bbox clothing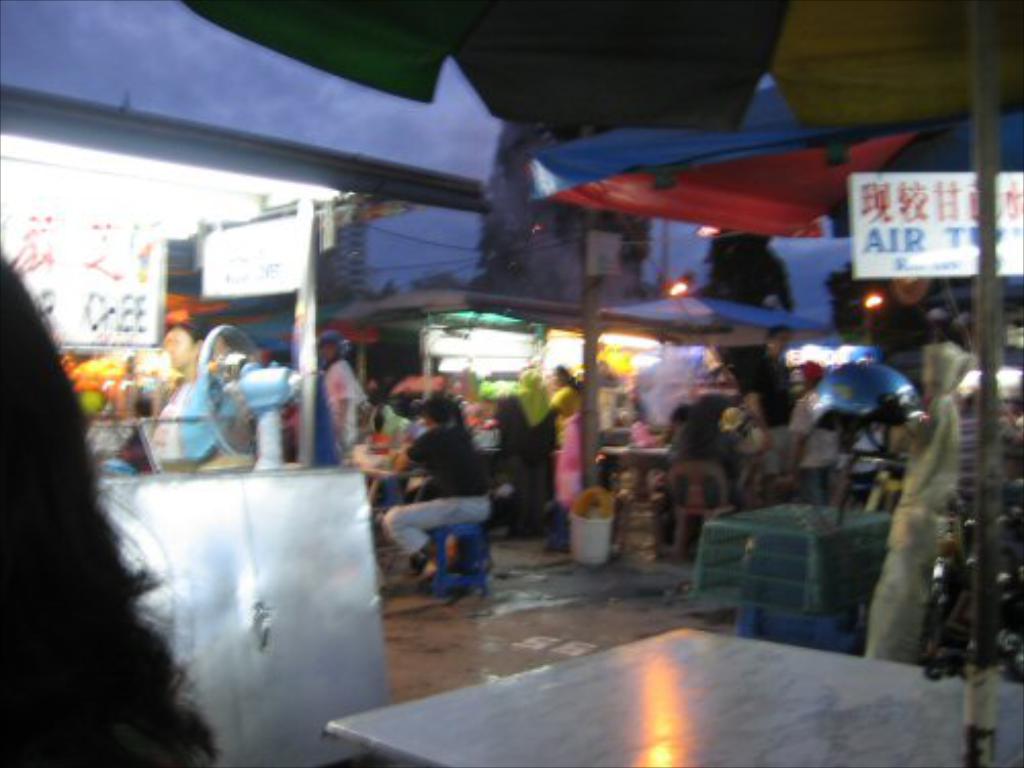
Rect(387, 395, 492, 606)
